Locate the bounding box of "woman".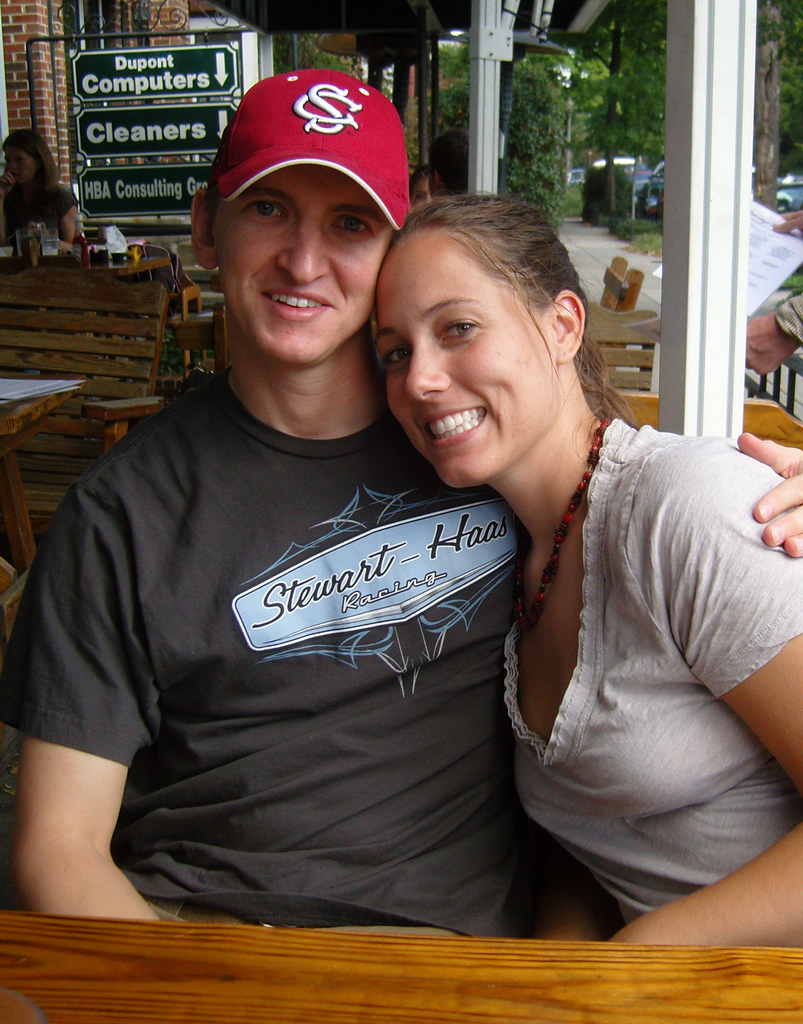
Bounding box: box(373, 196, 802, 944).
